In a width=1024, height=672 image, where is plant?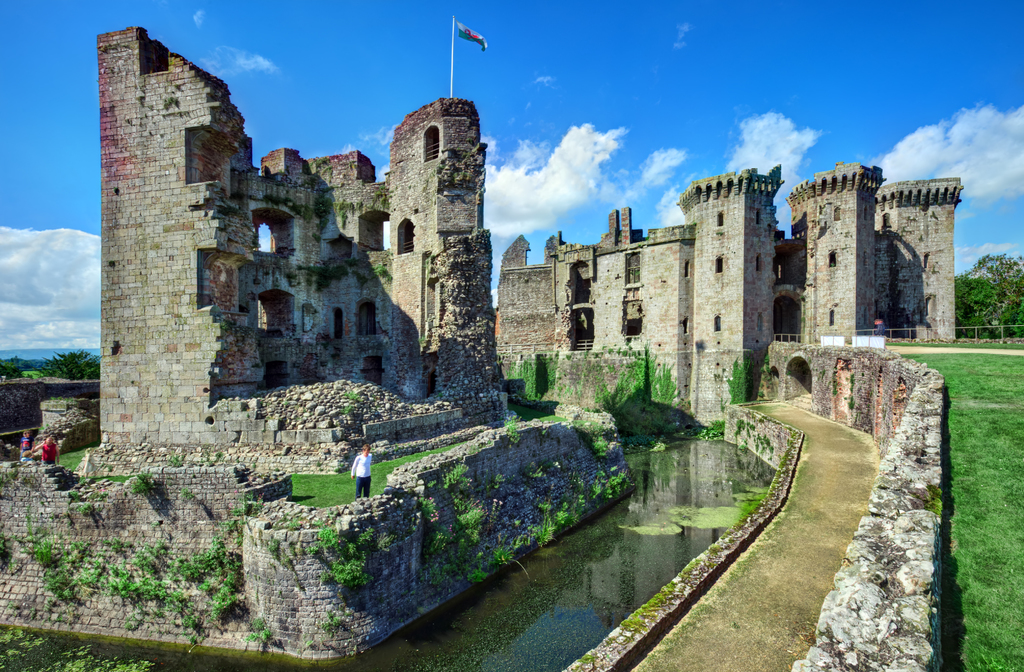
detection(761, 431, 776, 450).
